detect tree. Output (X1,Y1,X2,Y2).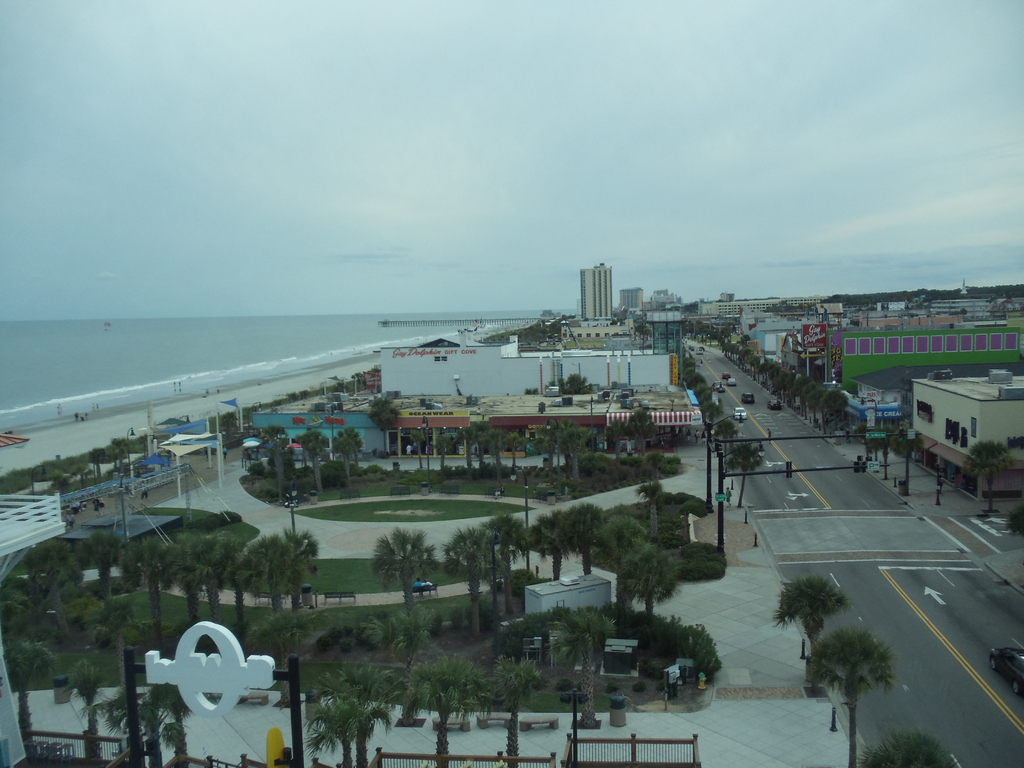
(336,379,348,393).
